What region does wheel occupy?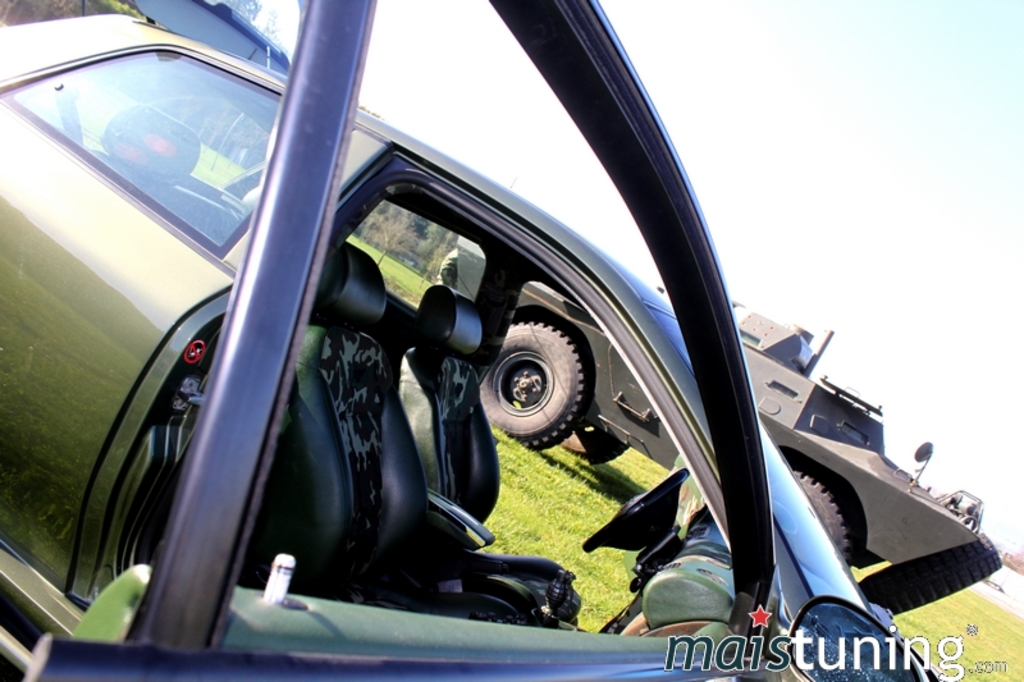
rect(581, 463, 687, 555).
